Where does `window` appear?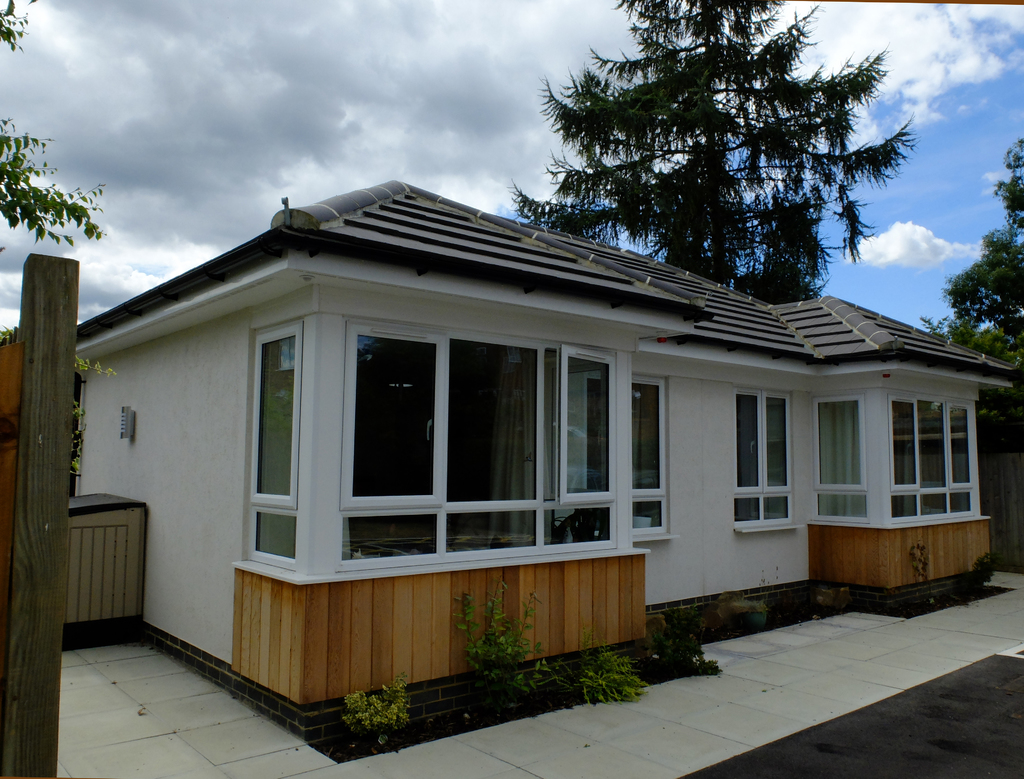
Appears at x1=332, y1=314, x2=620, y2=575.
